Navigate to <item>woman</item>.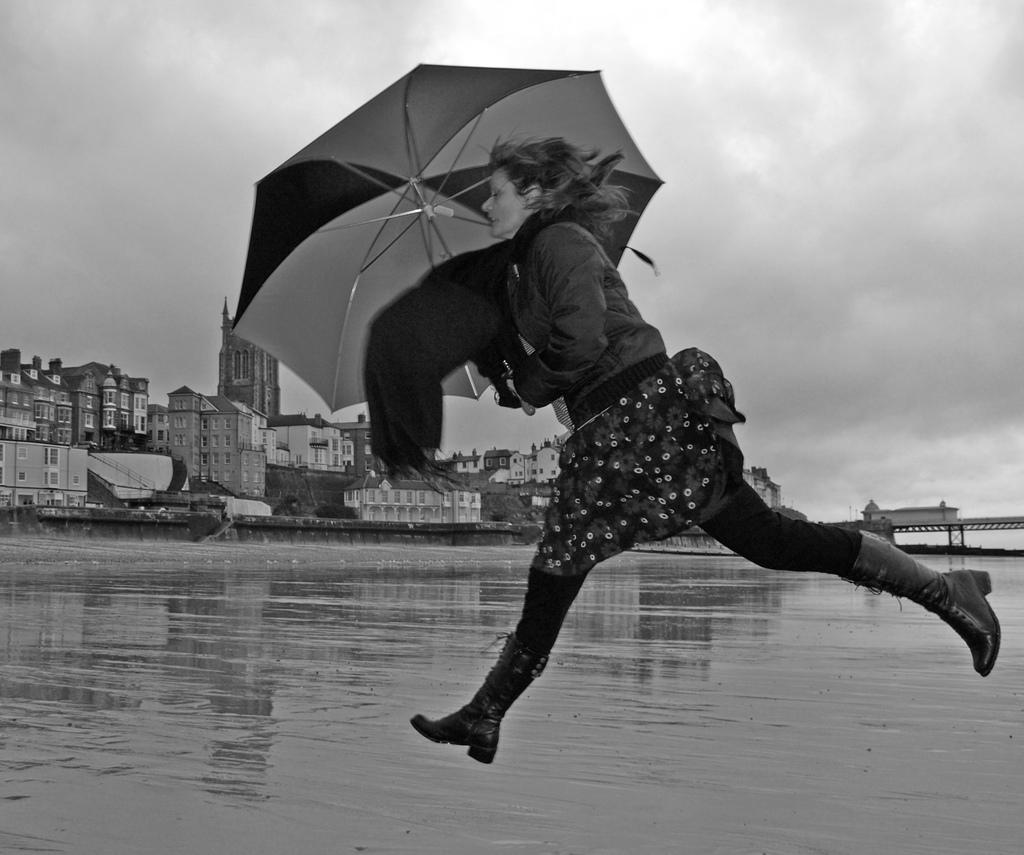
Navigation target: bbox(361, 172, 953, 769).
